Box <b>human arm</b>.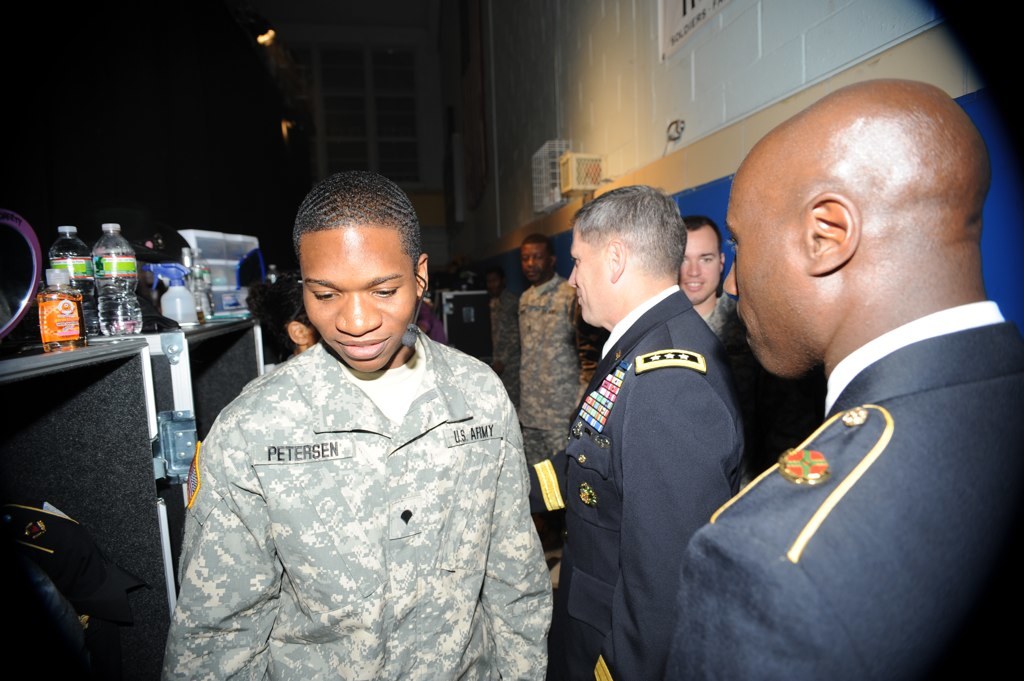
594 365 735 680.
